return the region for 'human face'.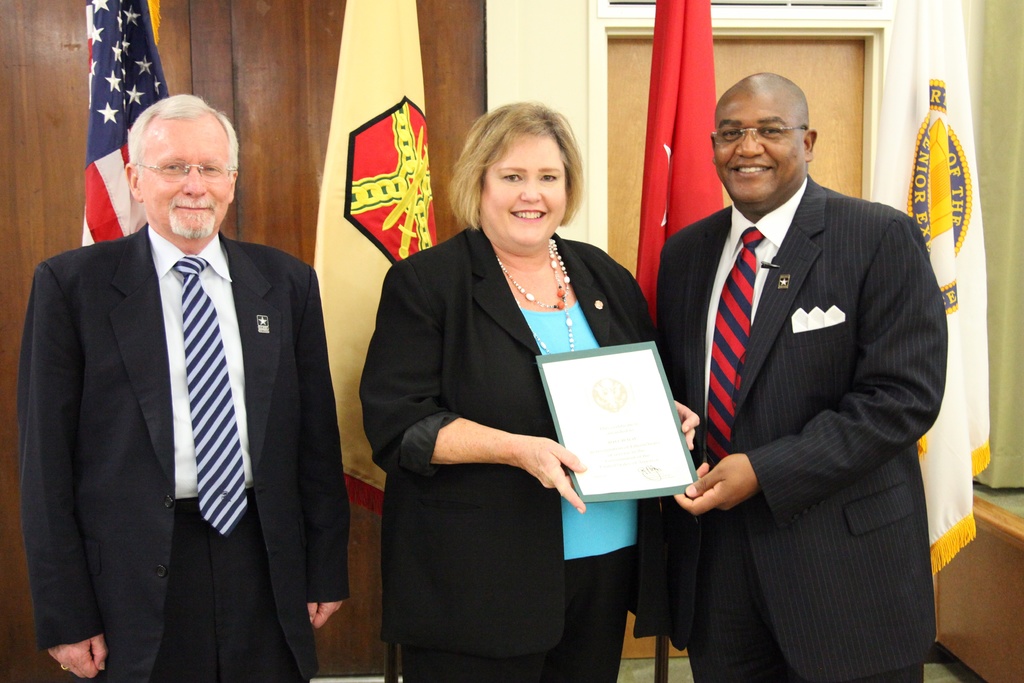
[left=138, top=106, right=228, bottom=242].
